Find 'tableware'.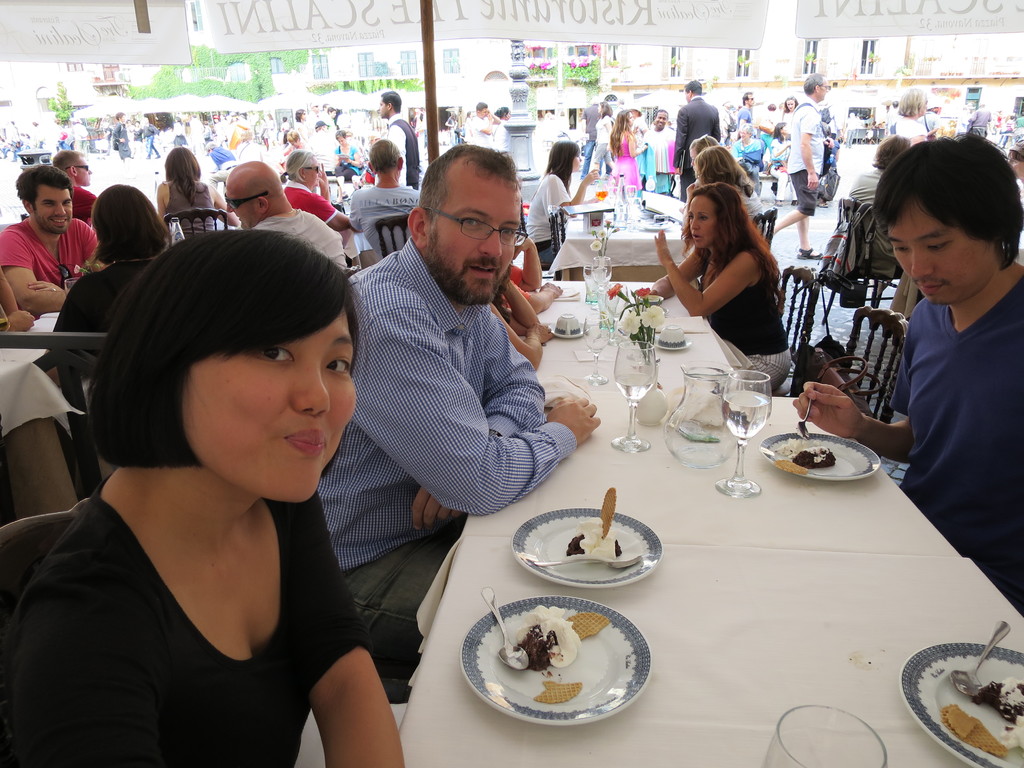
l=526, t=554, r=636, b=572.
